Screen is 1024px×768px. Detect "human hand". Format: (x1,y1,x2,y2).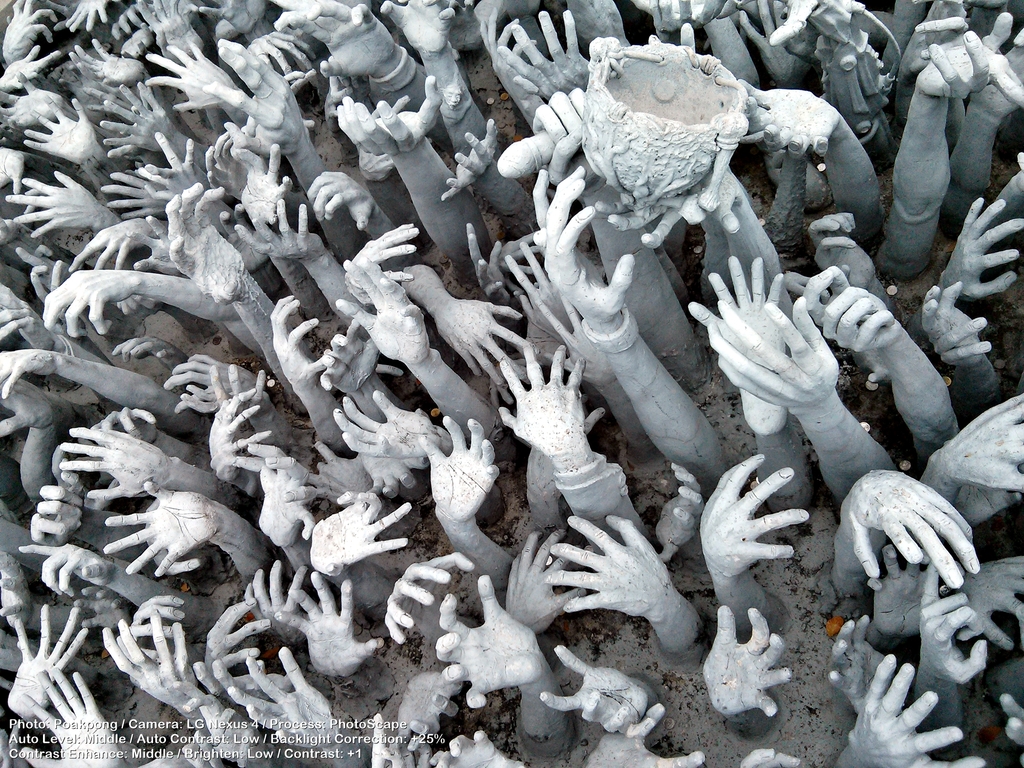
(194,591,264,708).
